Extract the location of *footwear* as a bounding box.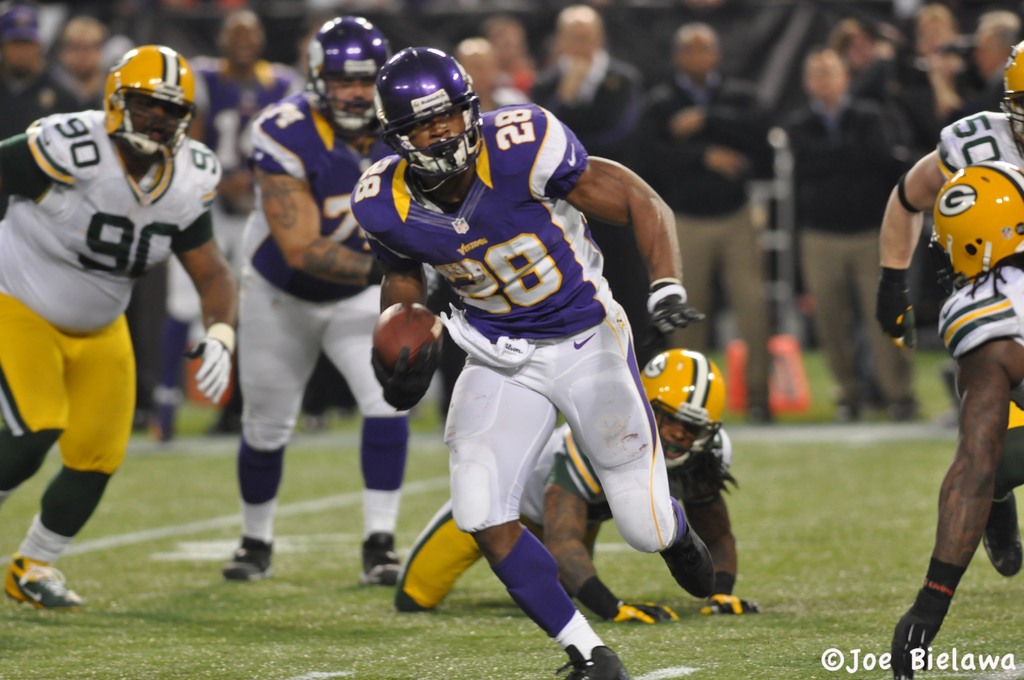
box=[641, 496, 705, 576].
